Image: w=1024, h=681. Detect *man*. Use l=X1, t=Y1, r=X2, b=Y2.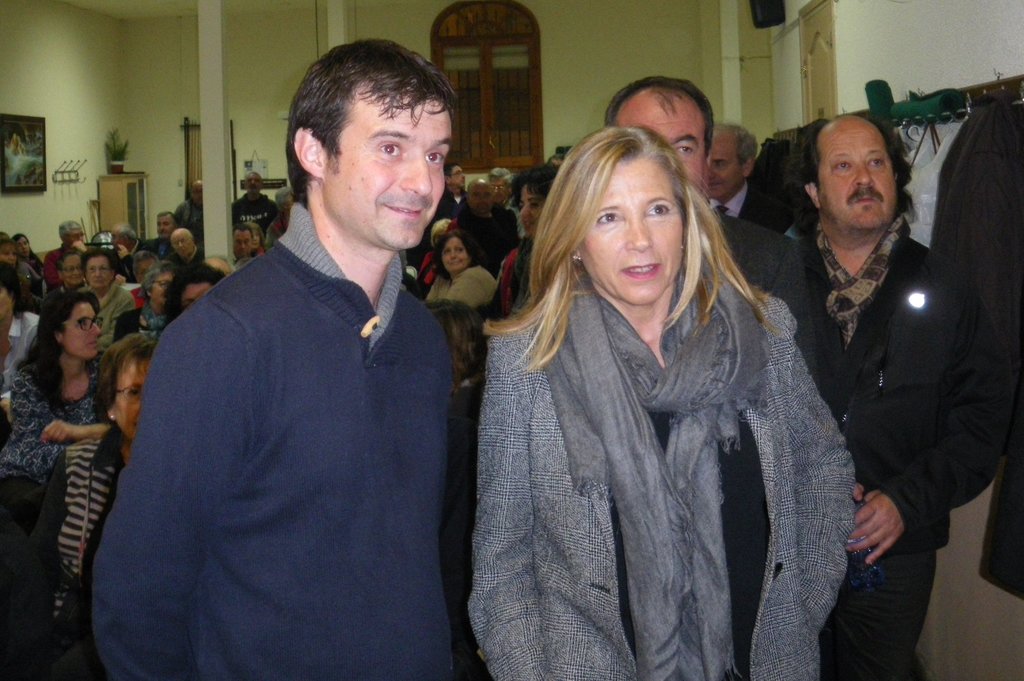
l=483, t=167, r=527, b=238.
